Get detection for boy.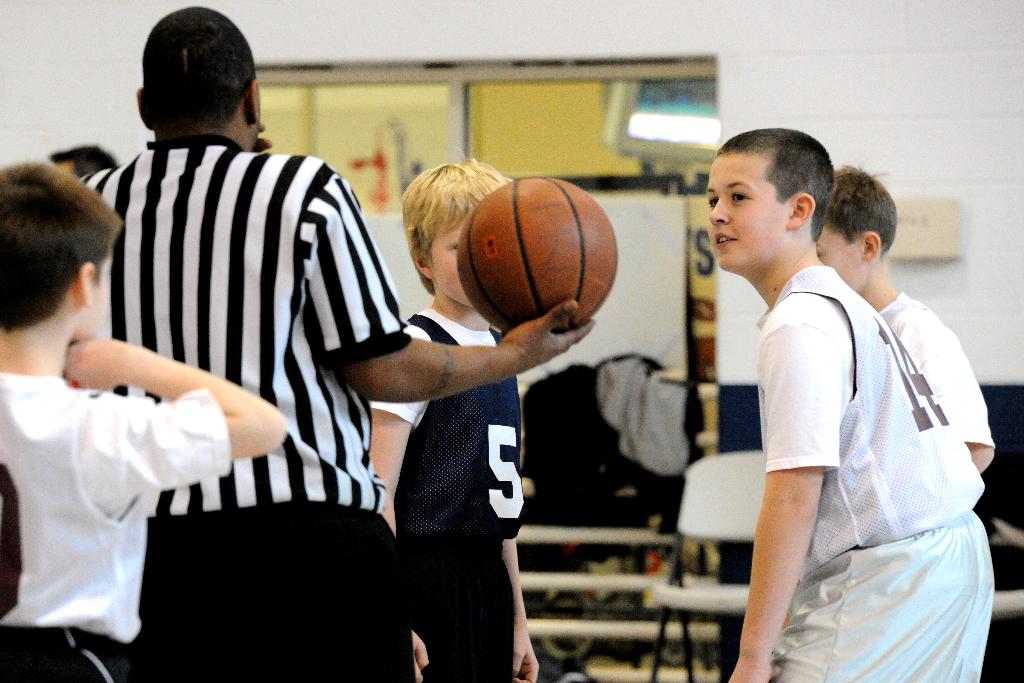
Detection: 368:148:540:682.
